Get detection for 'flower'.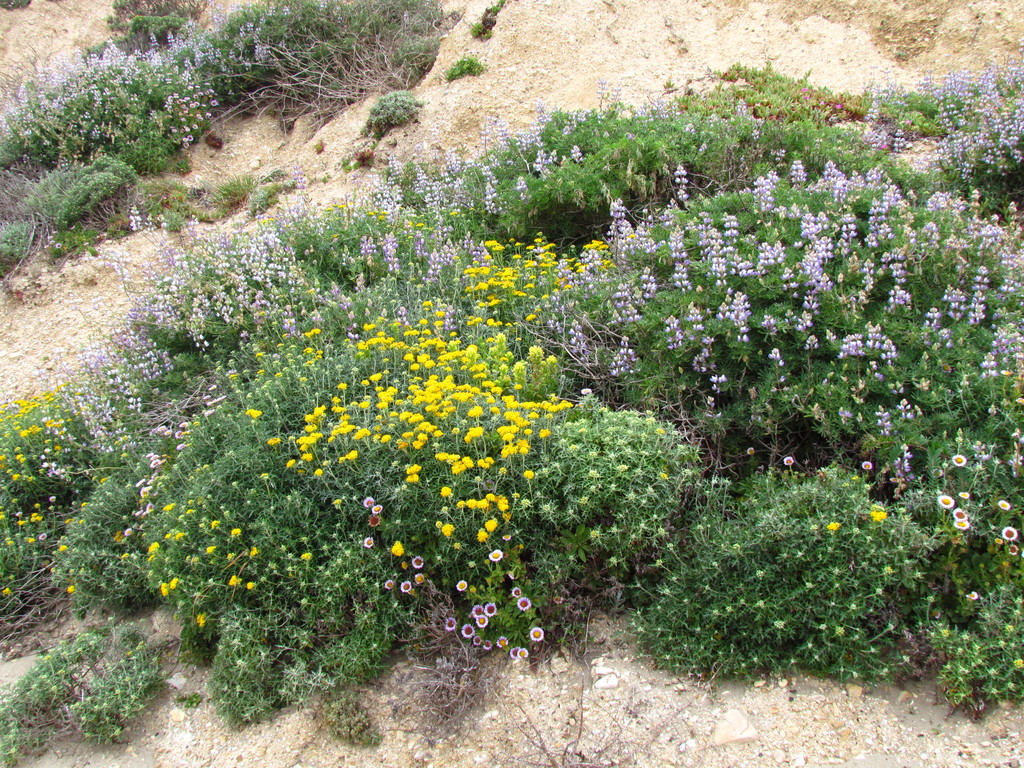
Detection: {"left": 228, "top": 572, "right": 239, "bottom": 586}.
